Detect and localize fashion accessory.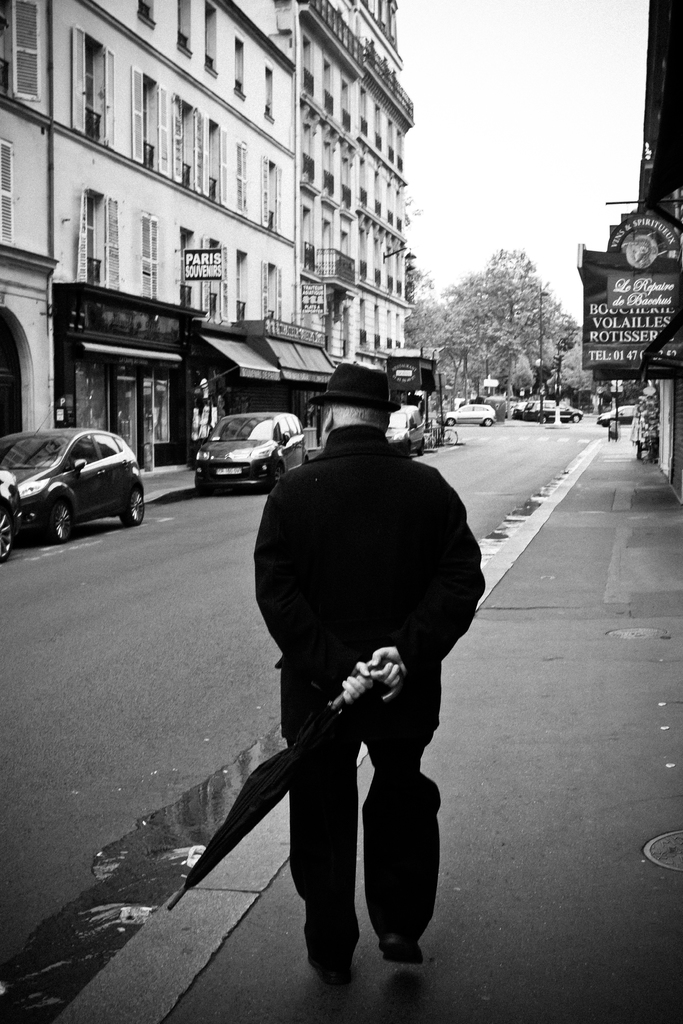
Localized at x1=310 y1=365 x2=403 y2=410.
